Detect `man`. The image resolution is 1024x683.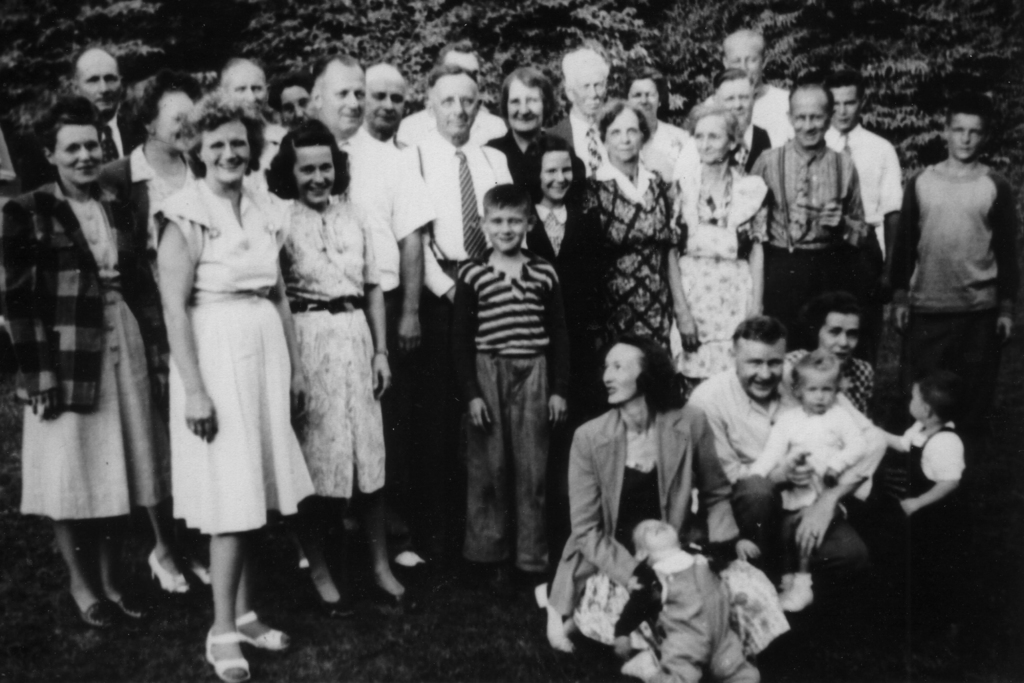
[x1=302, y1=51, x2=433, y2=350].
